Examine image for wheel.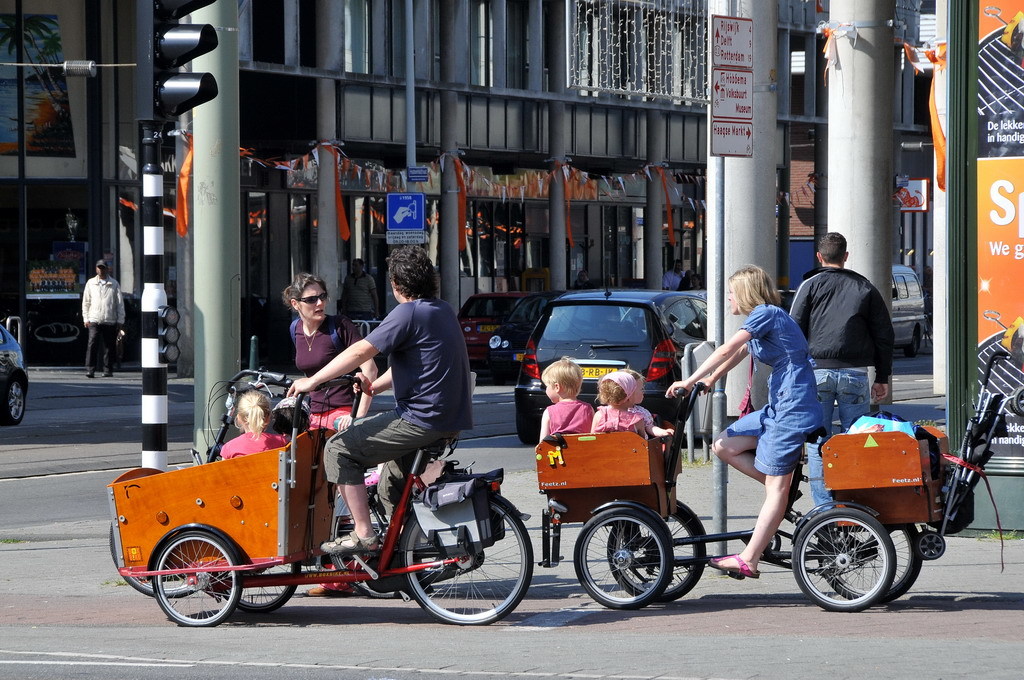
Examination result: l=108, t=517, r=198, b=596.
